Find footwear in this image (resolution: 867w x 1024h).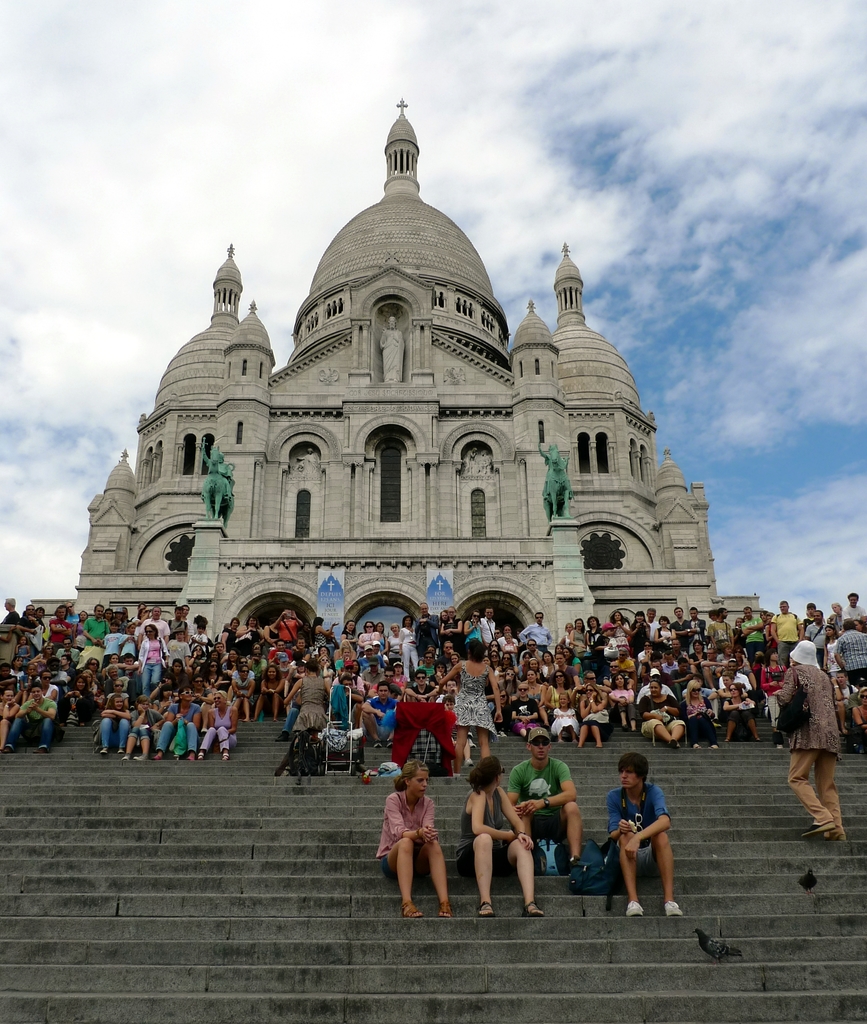
Rect(801, 819, 841, 840).
